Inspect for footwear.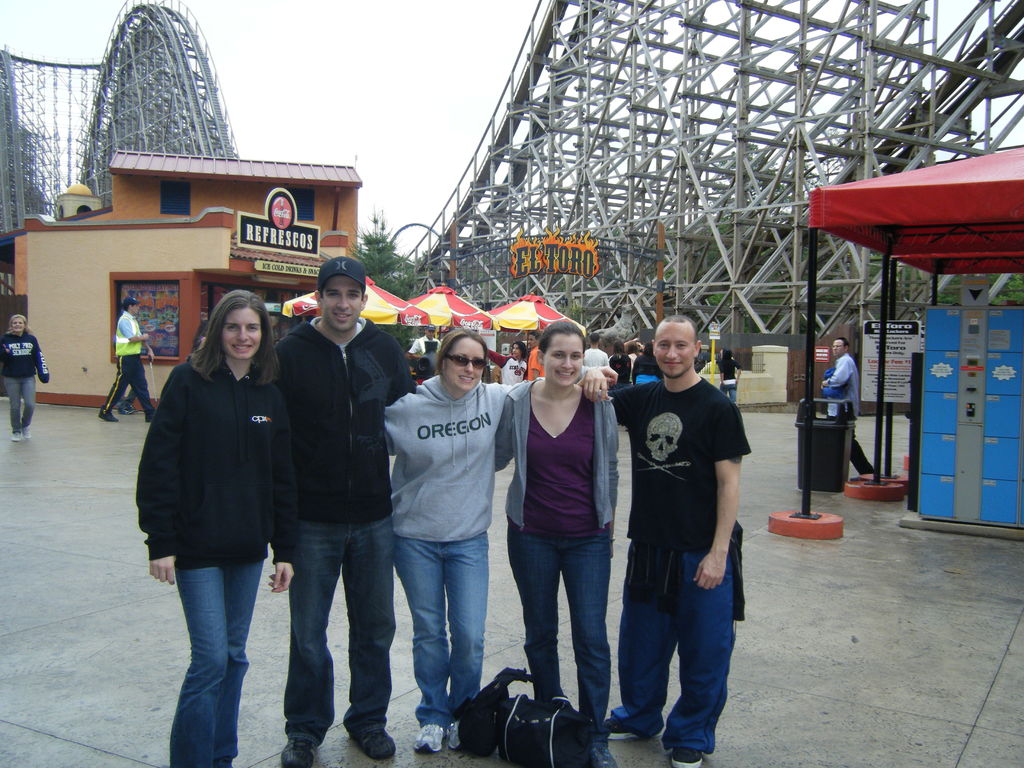
Inspection: [145, 409, 157, 419].
